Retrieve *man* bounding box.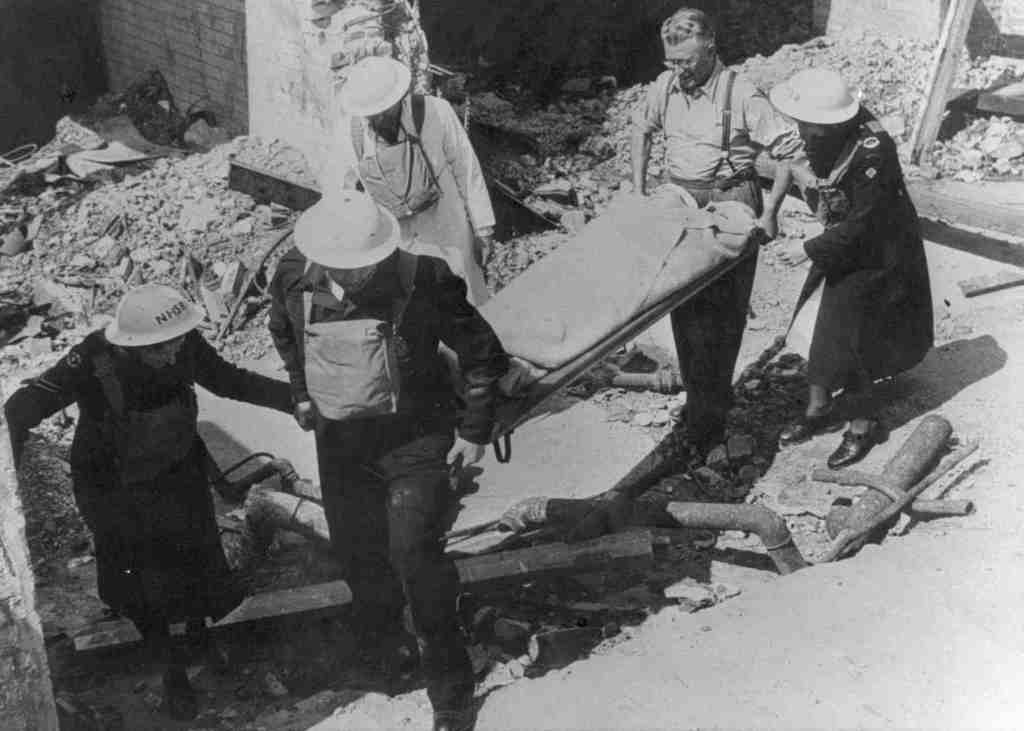
Bounding box: x1=329, y1=55, x2=497, y2=316.
